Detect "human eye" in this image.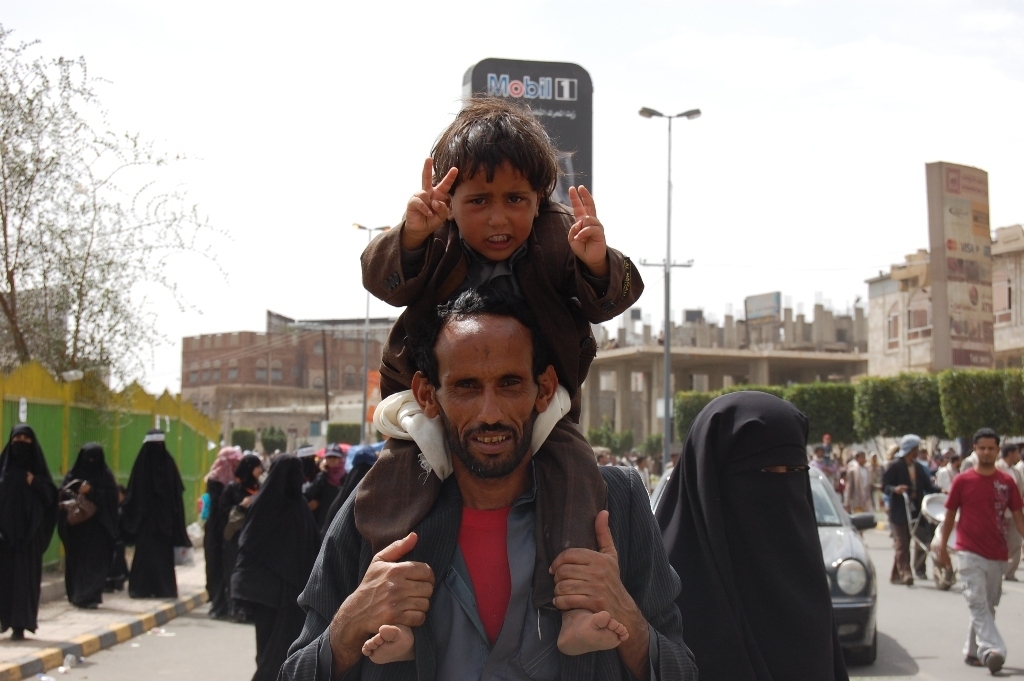
Detection: bbox=(465, 196, 488, 207).
